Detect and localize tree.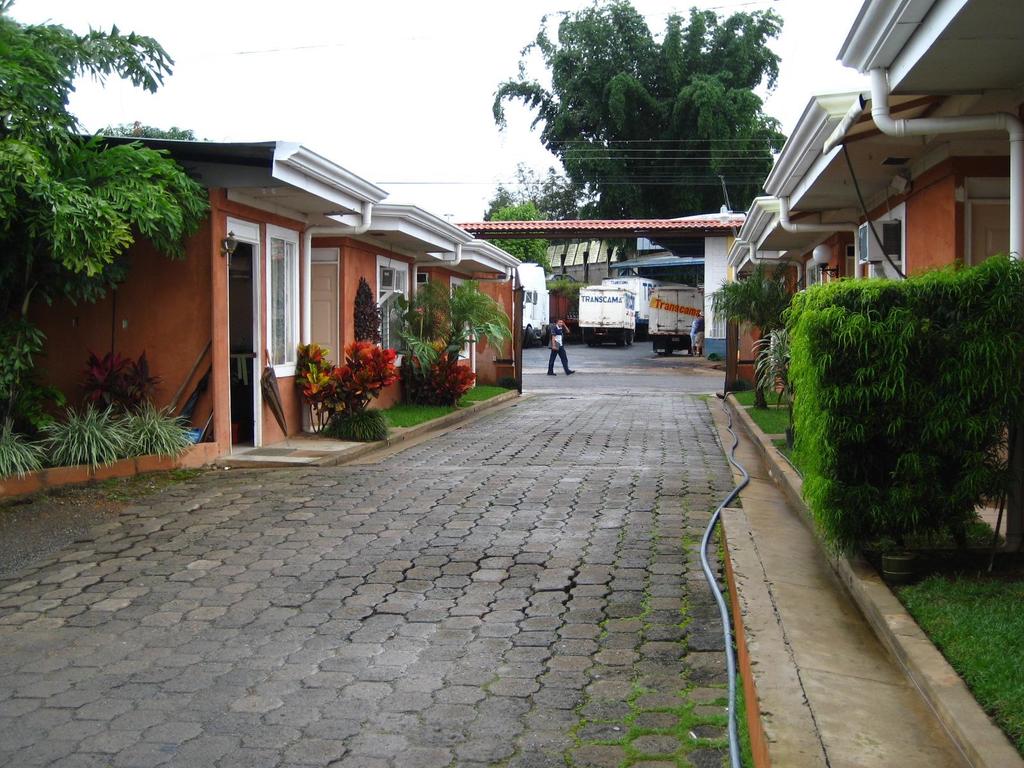
Localized at bbox=(478, 196, 548, 264).
